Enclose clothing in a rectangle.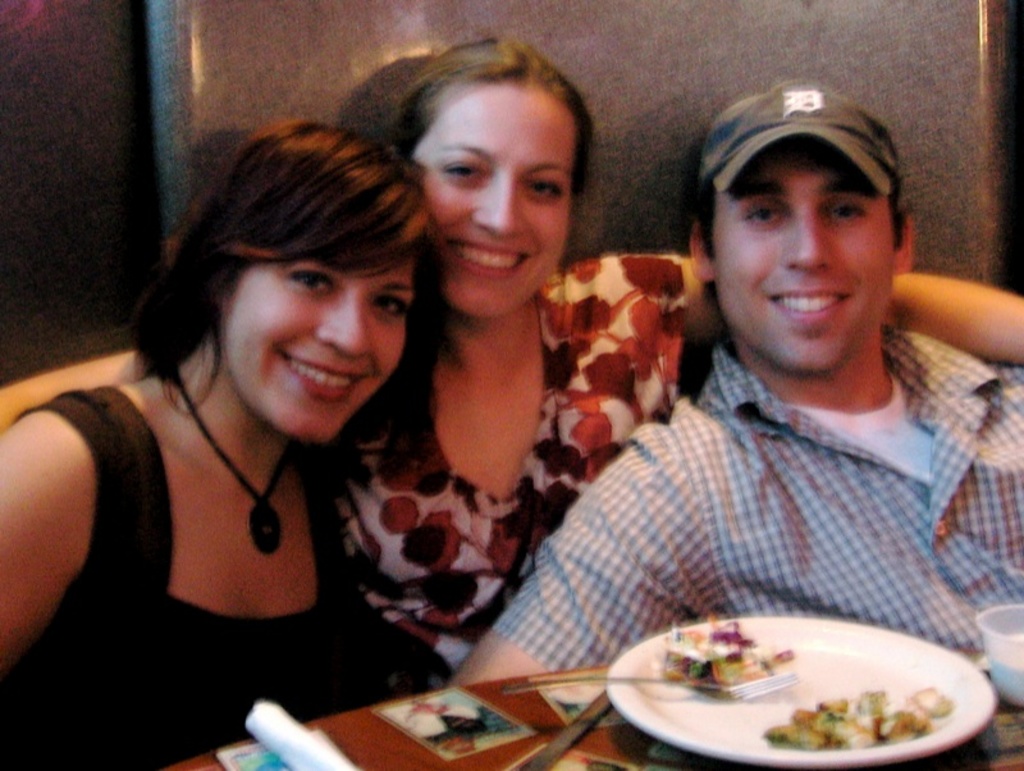
pyautogui.locateOnScreen(0, 388, 387, 770).
